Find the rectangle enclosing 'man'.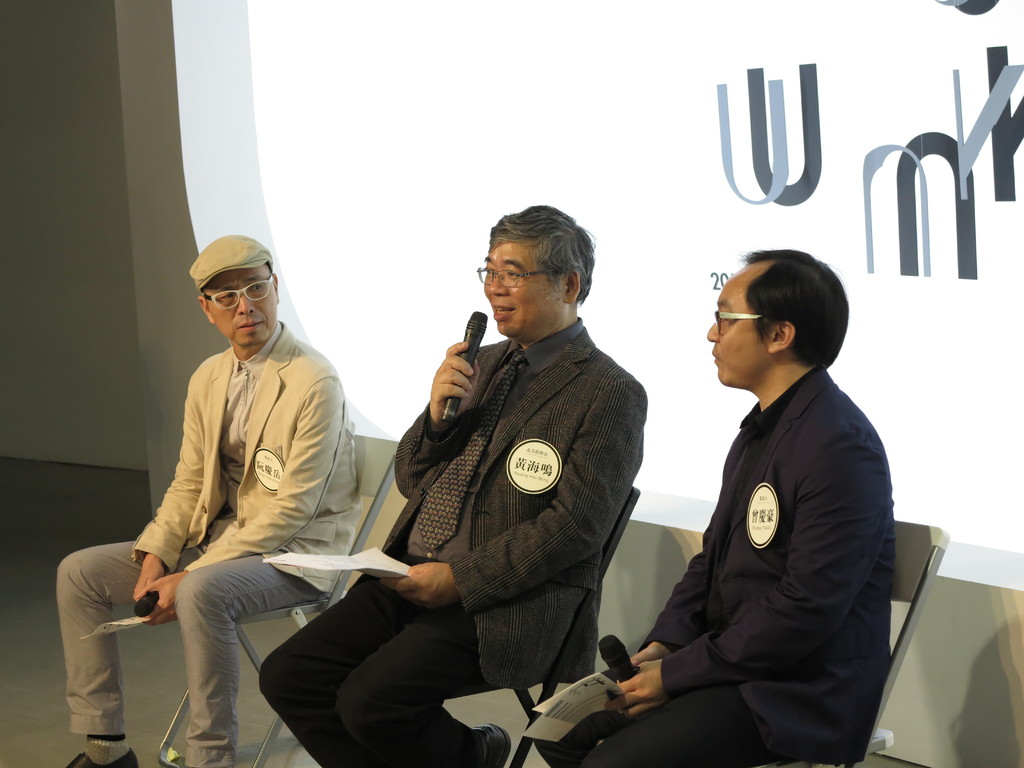
bbox=[57, 232, 357, 767].
